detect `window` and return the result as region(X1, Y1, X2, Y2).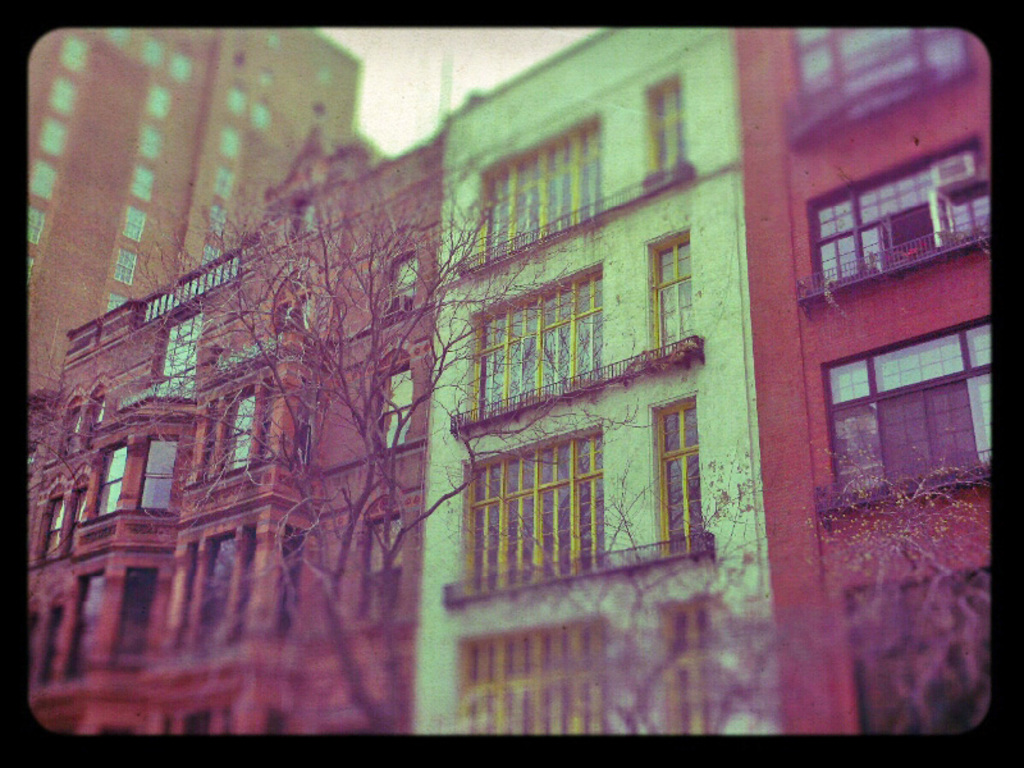
region(202, 371, 301, 486).
